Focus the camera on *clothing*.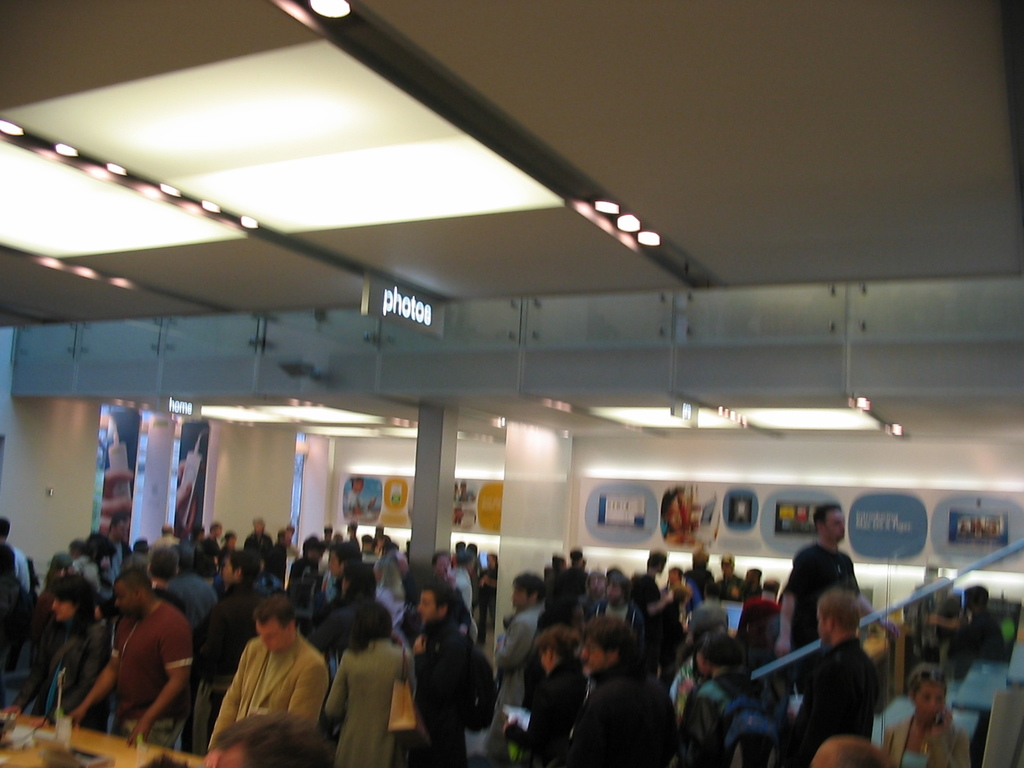
Focus region: [573, 664, 678, 767].
